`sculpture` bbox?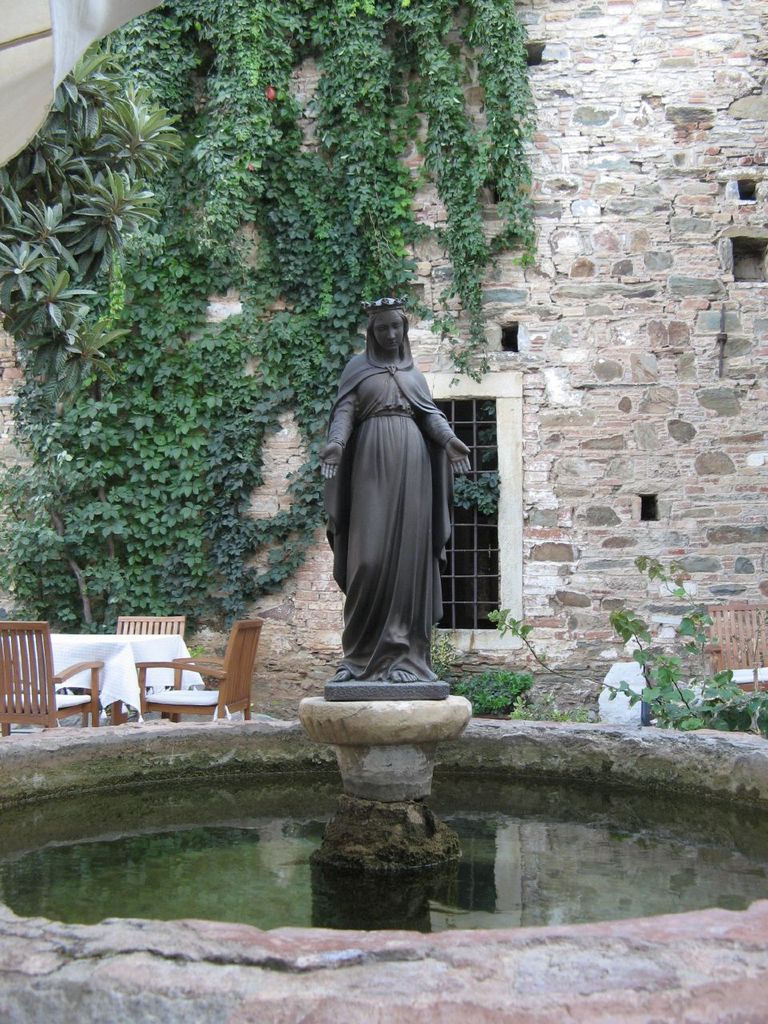
bbox=[309, 299, 476, 675]
